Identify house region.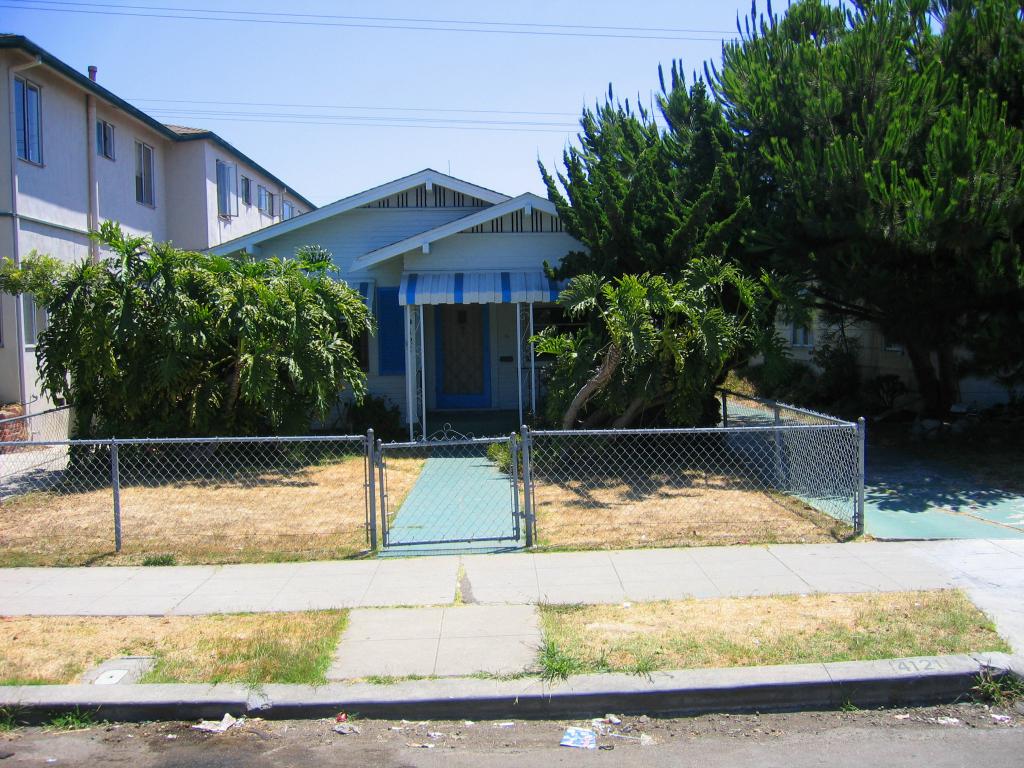
Region: [left=744, top=275, right=998, bottom=380].
